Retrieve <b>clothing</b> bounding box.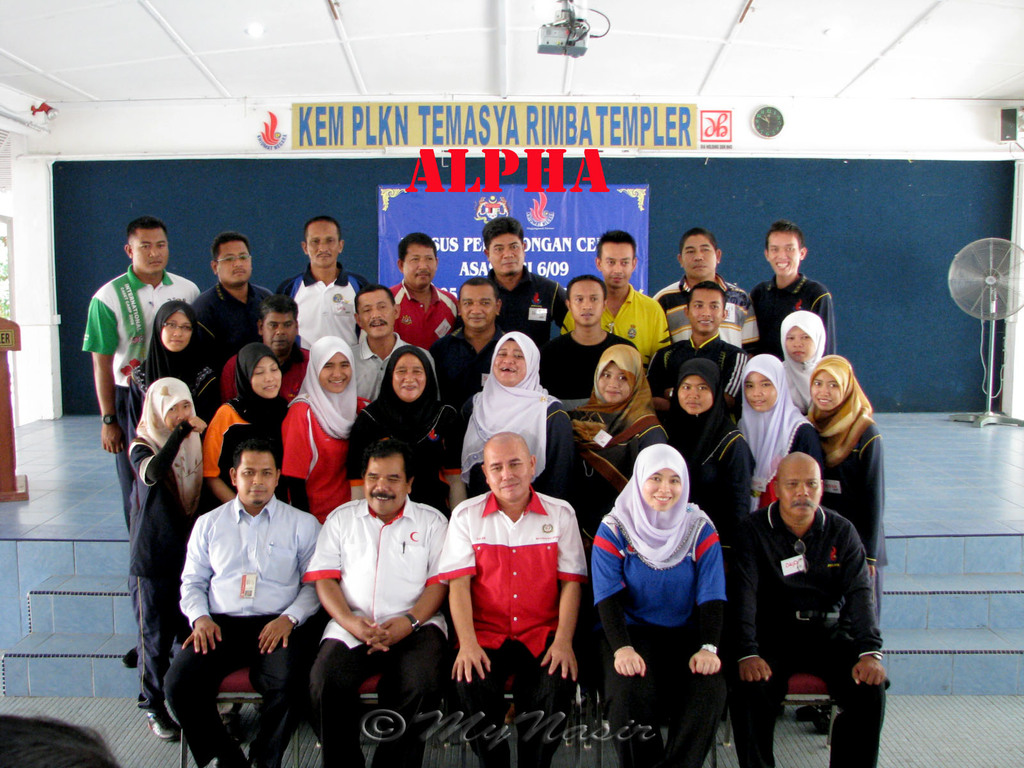
Bounding box: {"x1": 99, "y1": 342, "x2": 241, "y2": 410}.
